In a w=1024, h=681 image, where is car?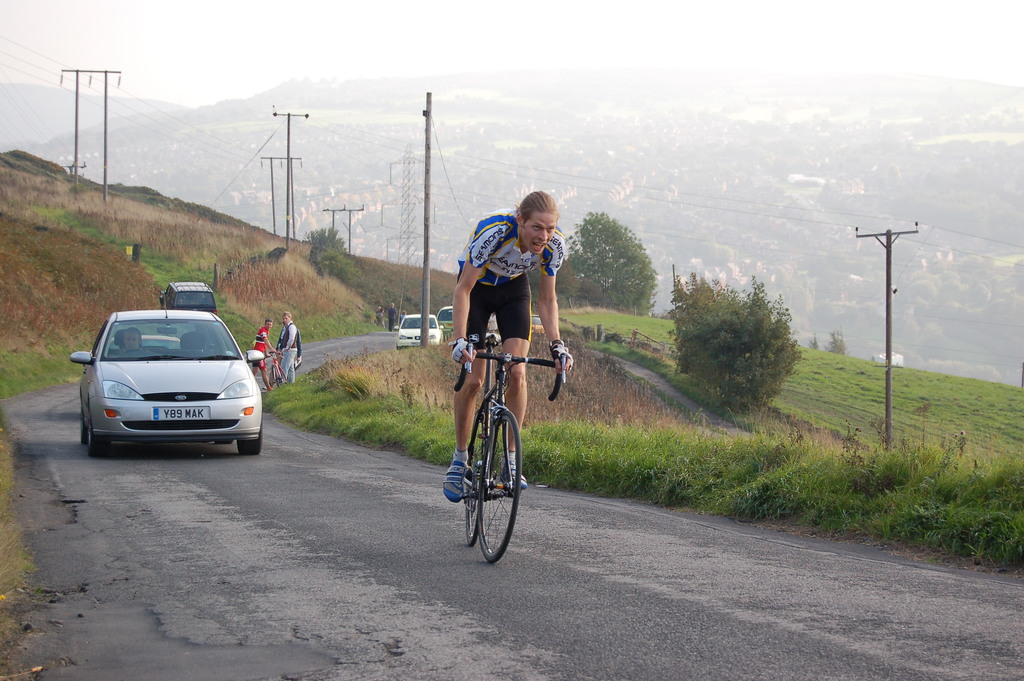
box(162, 283, 220, 311).
